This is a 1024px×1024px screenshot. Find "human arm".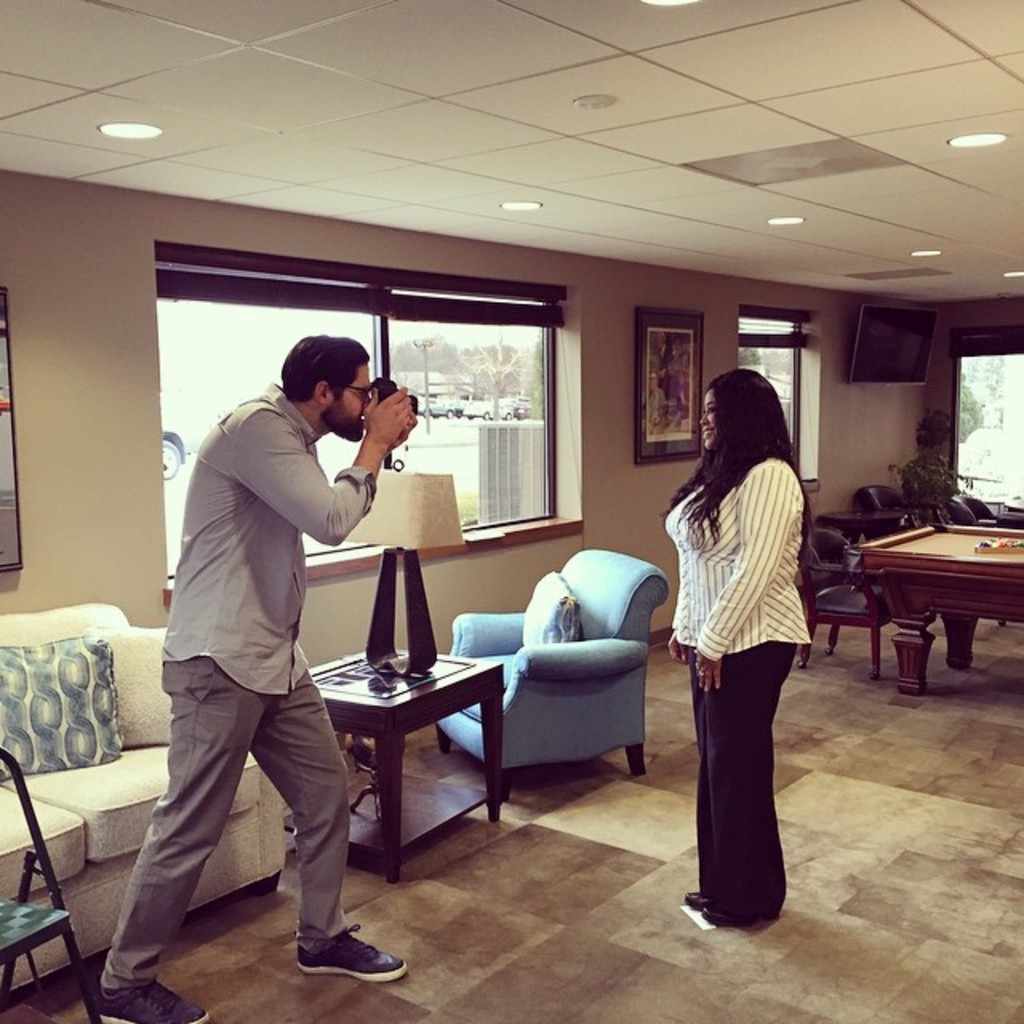
Bounding box: <box>229,398,413,544</box>.
